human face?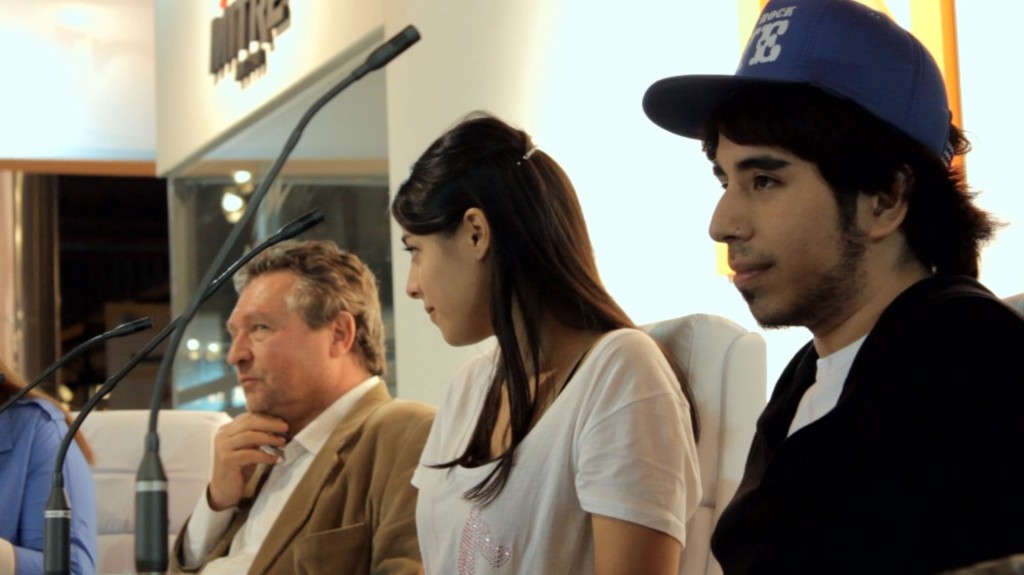
bbox=(226, 272, 319, 413)
